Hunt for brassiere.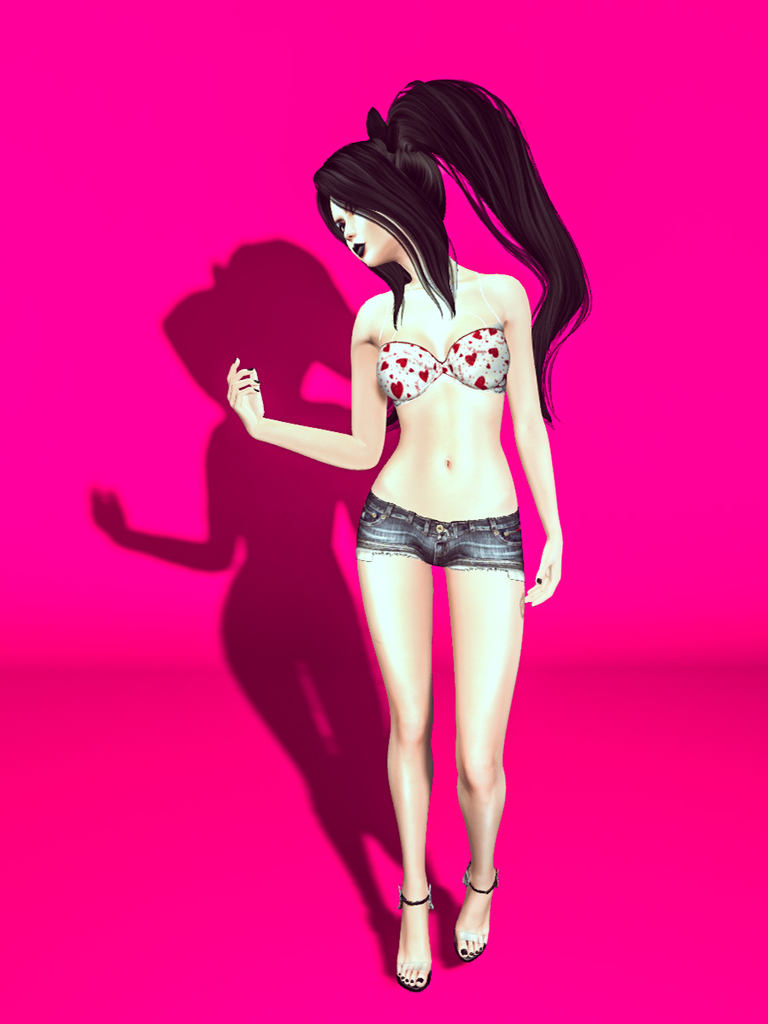
Hunted down at [375, 326, 517, 401].
